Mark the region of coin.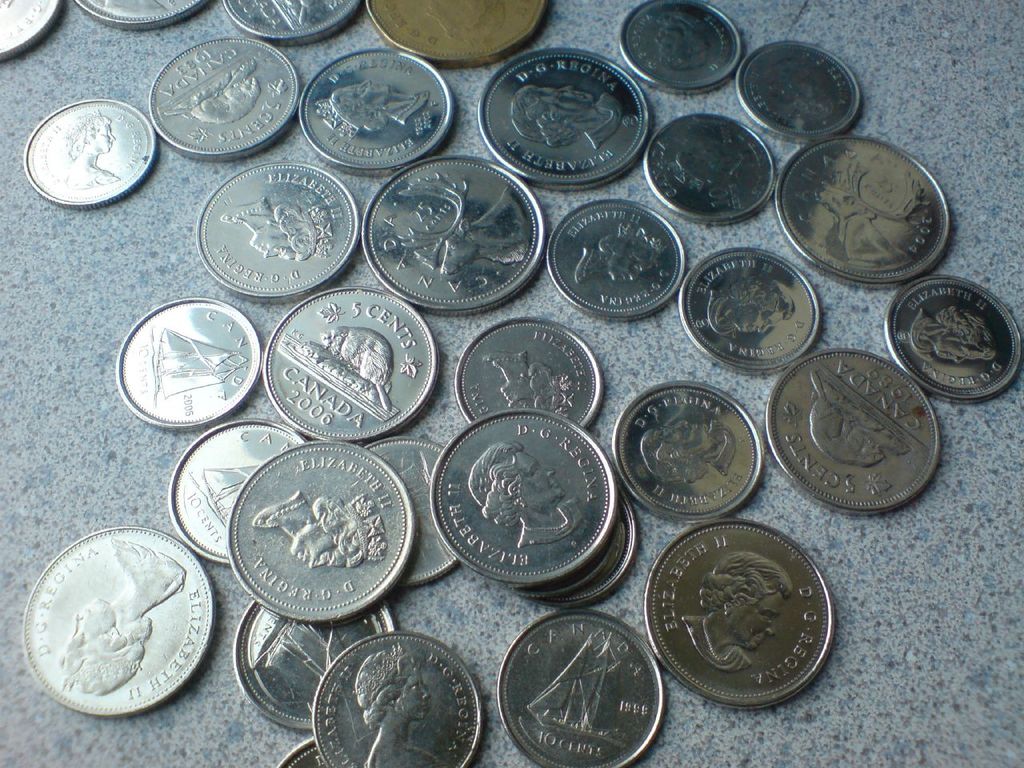
Region: [x1=611, y1=378, x2=765, y2=527].
